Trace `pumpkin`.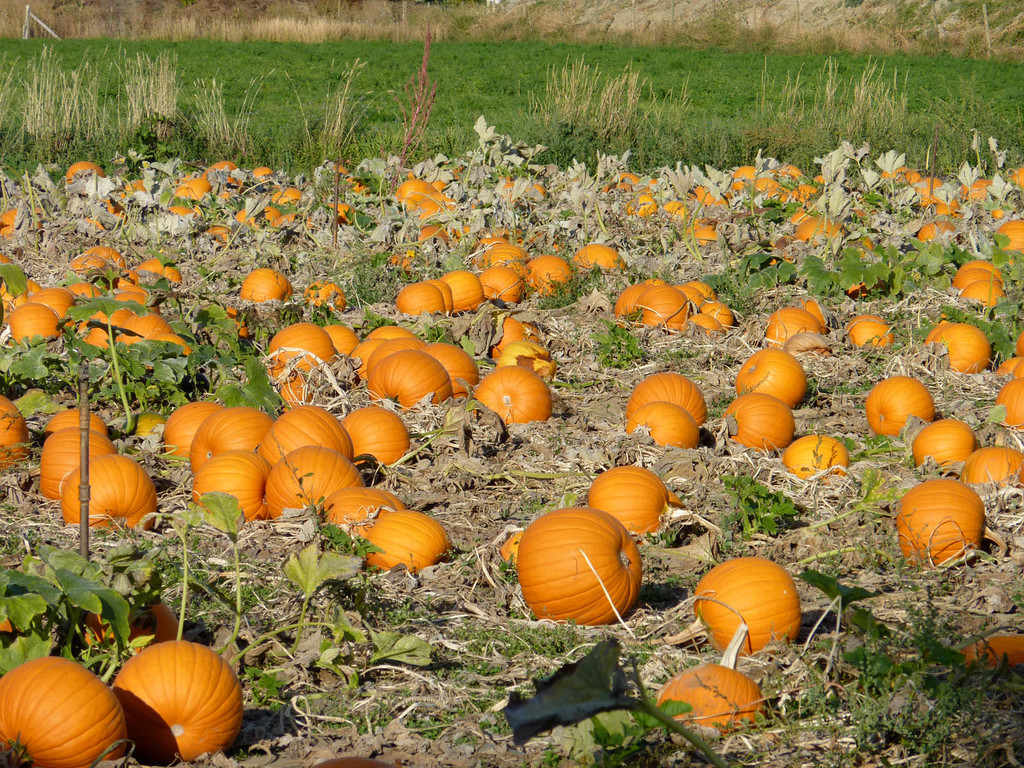
Traced to 0:655:132:767.
